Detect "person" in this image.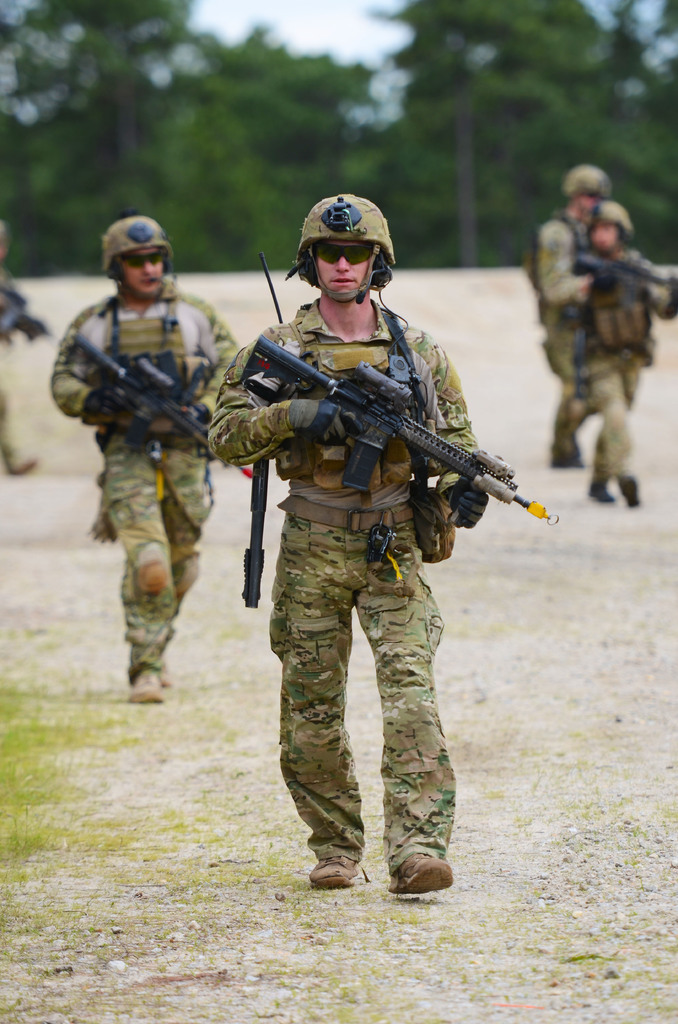
Detection: x1=519 y1=166 x2=613 y2=468.
